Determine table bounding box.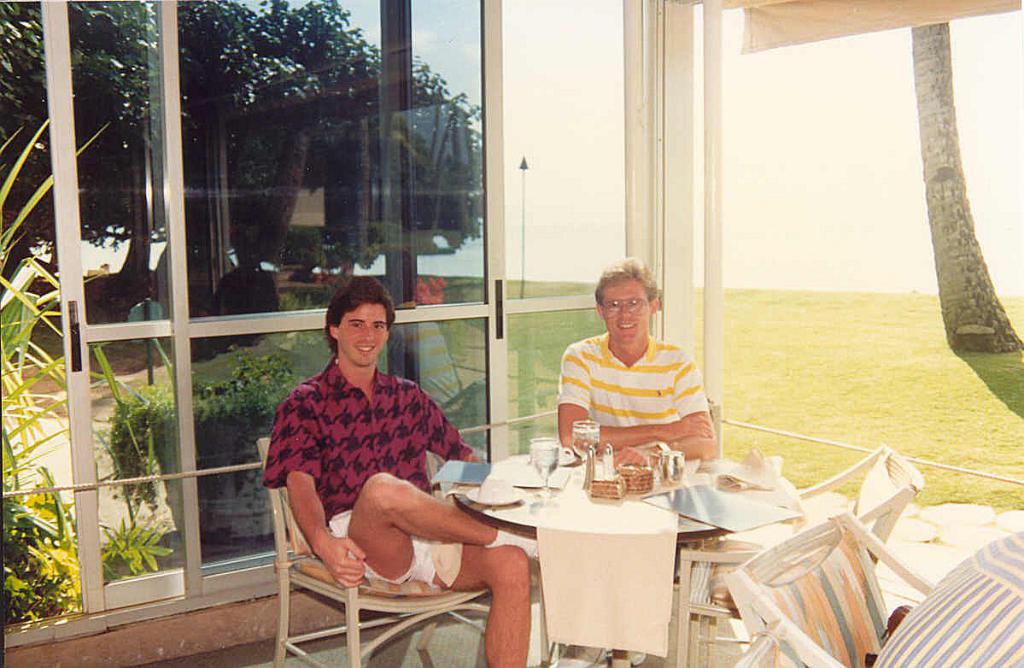
Determined: box=[401, 449, 844, 663].
